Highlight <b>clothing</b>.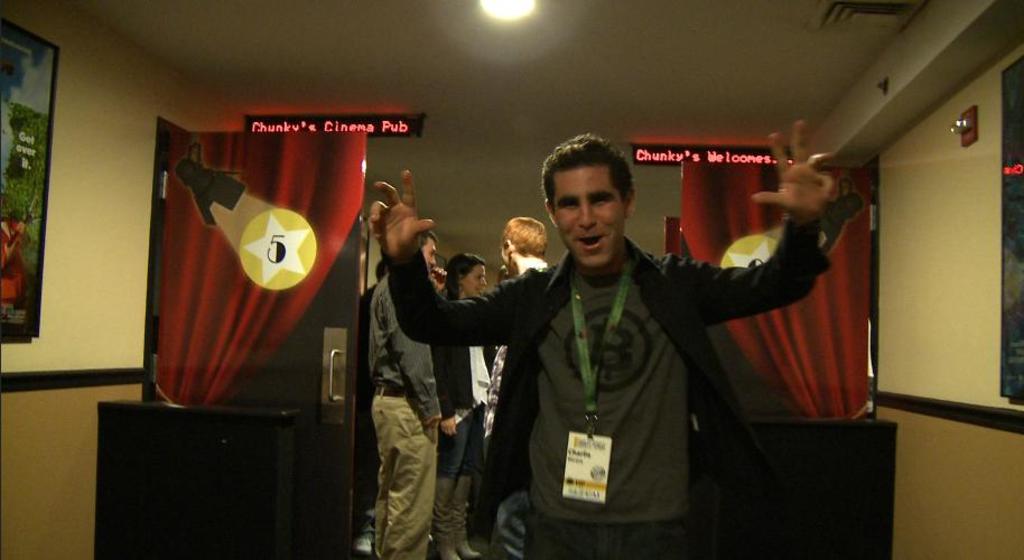
Highlighted region: select_region(483, 340, 511, 501).
